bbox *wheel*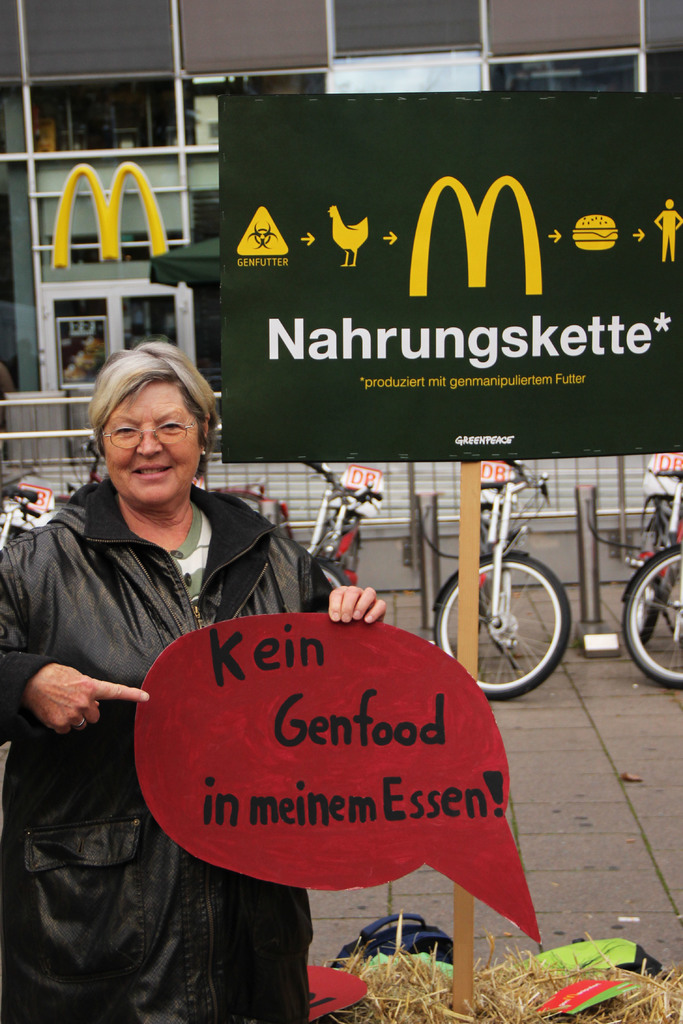
(left=620, top=509, right=669, bottom=641)
